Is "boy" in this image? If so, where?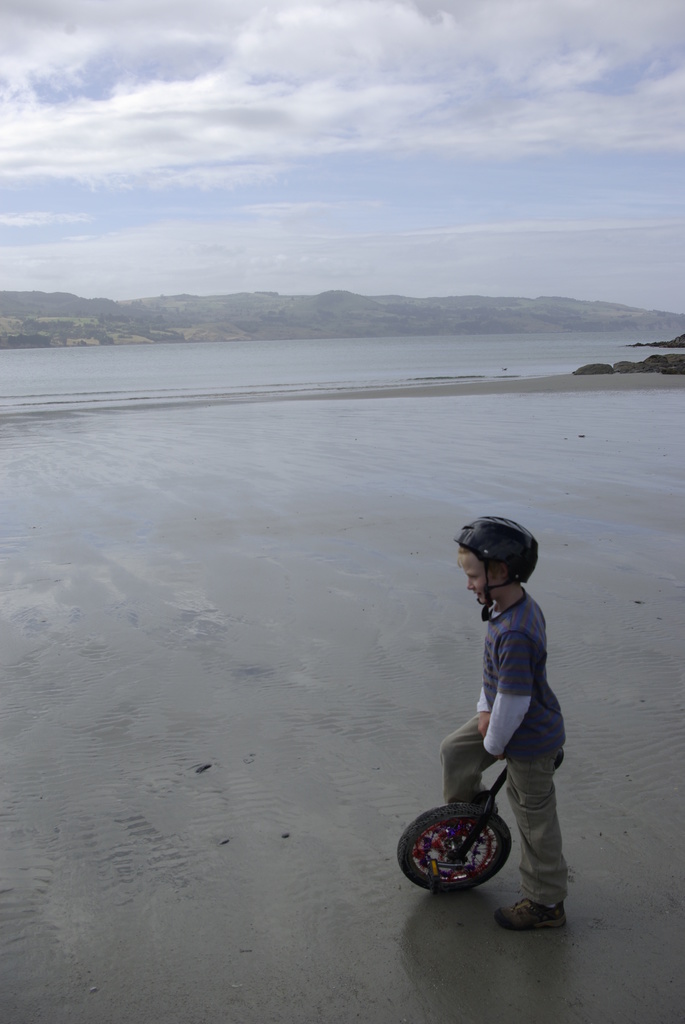
Yes, at 408, 529, 578, 899.
